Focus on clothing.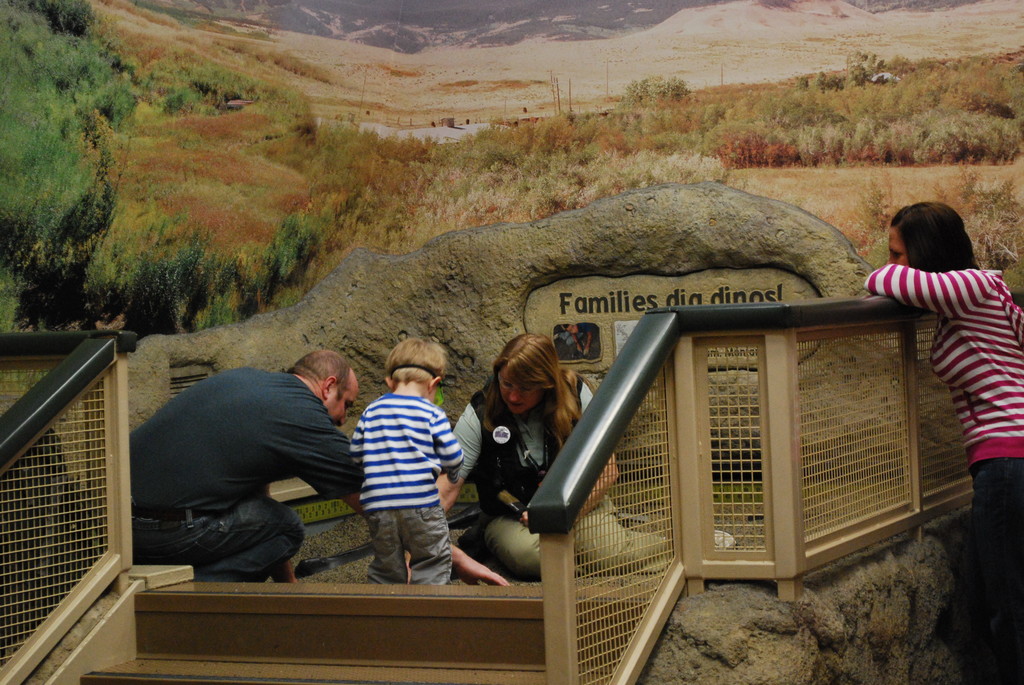
Focused at 89,367,367,581.
